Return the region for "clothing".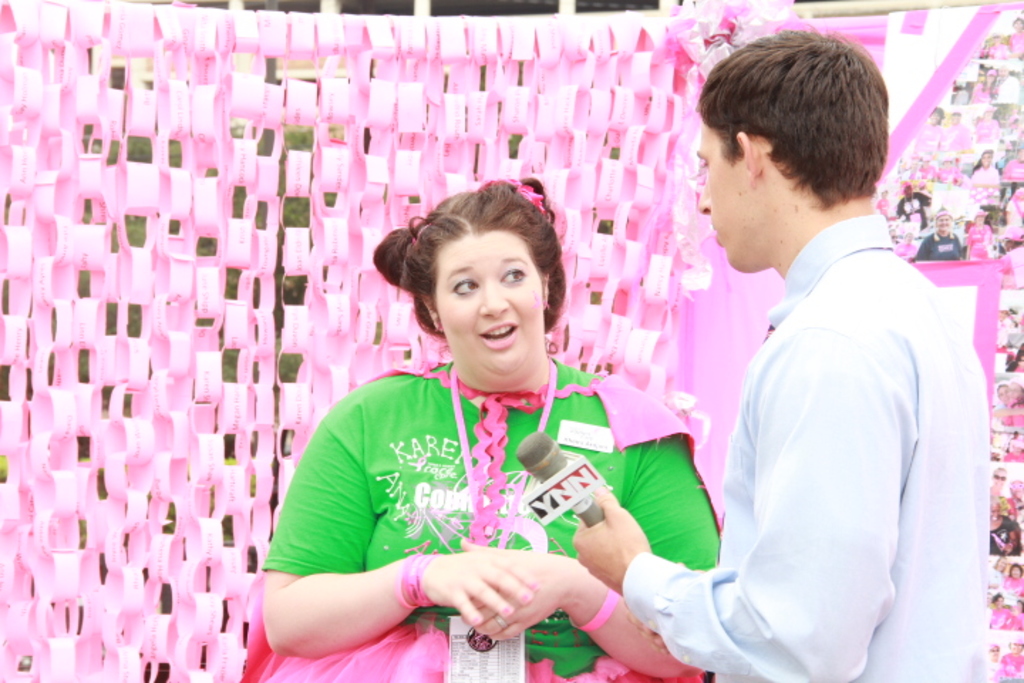
pyautogui.locateOnScreen(963, 164, 1001, 202).
